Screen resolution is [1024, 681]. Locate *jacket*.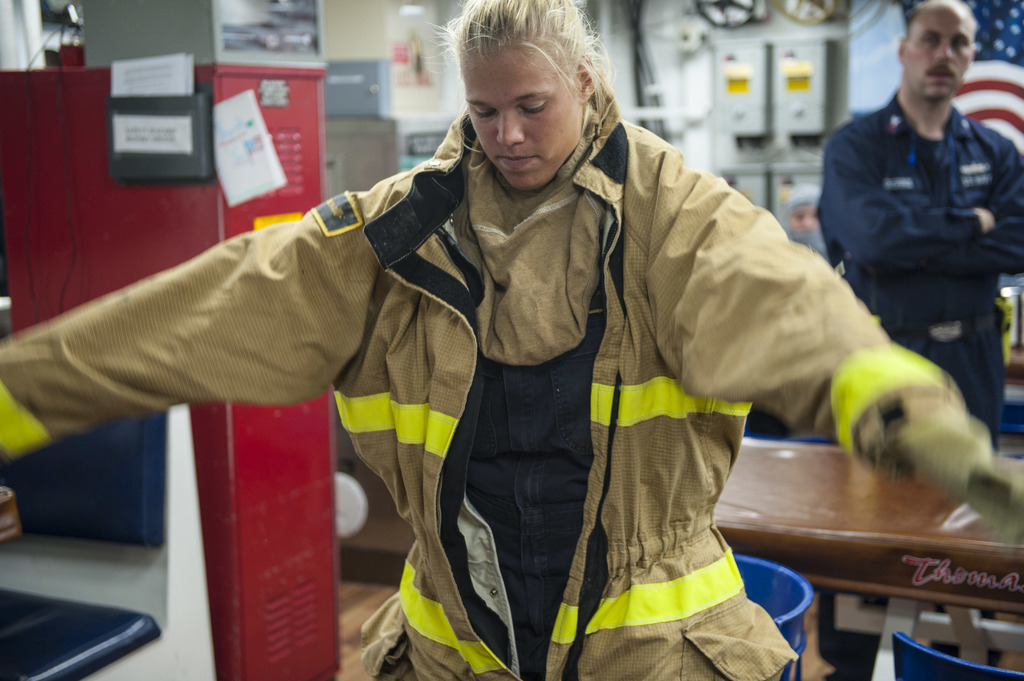
0,105,1023,680.
